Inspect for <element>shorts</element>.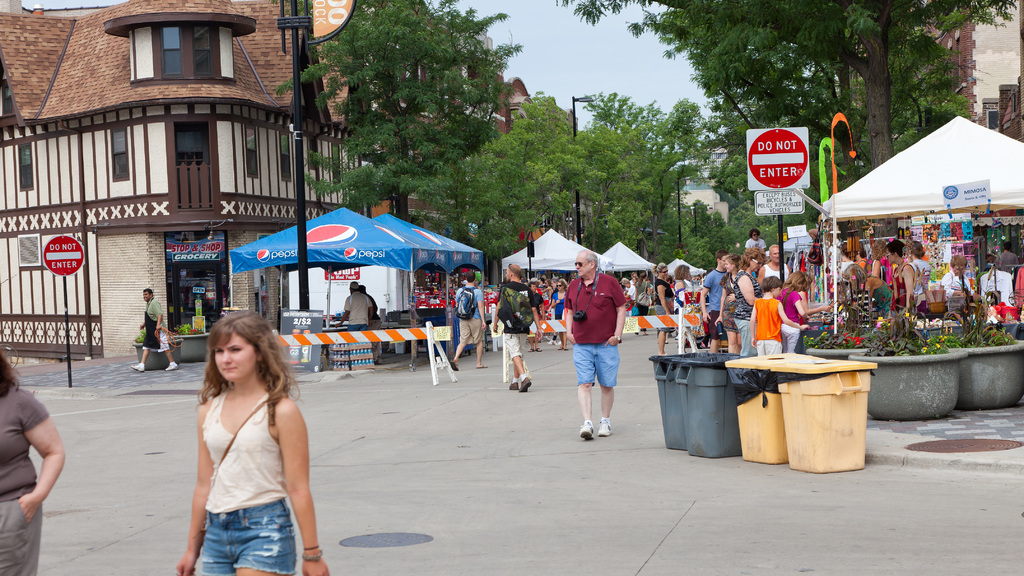
Inspection: region(755, 339, 780, 356).
